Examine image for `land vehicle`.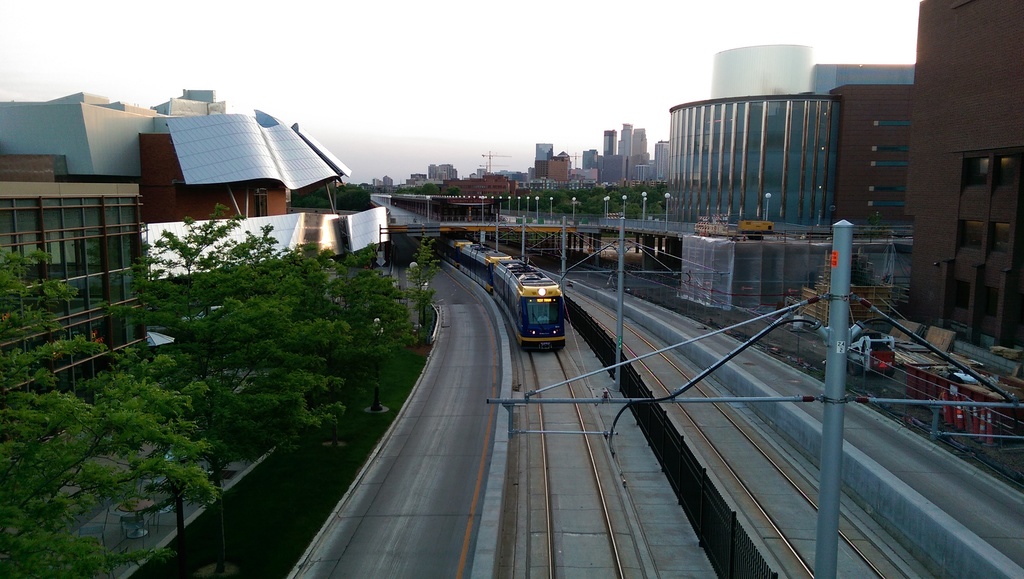
Examination result: 848 320 897 373.
